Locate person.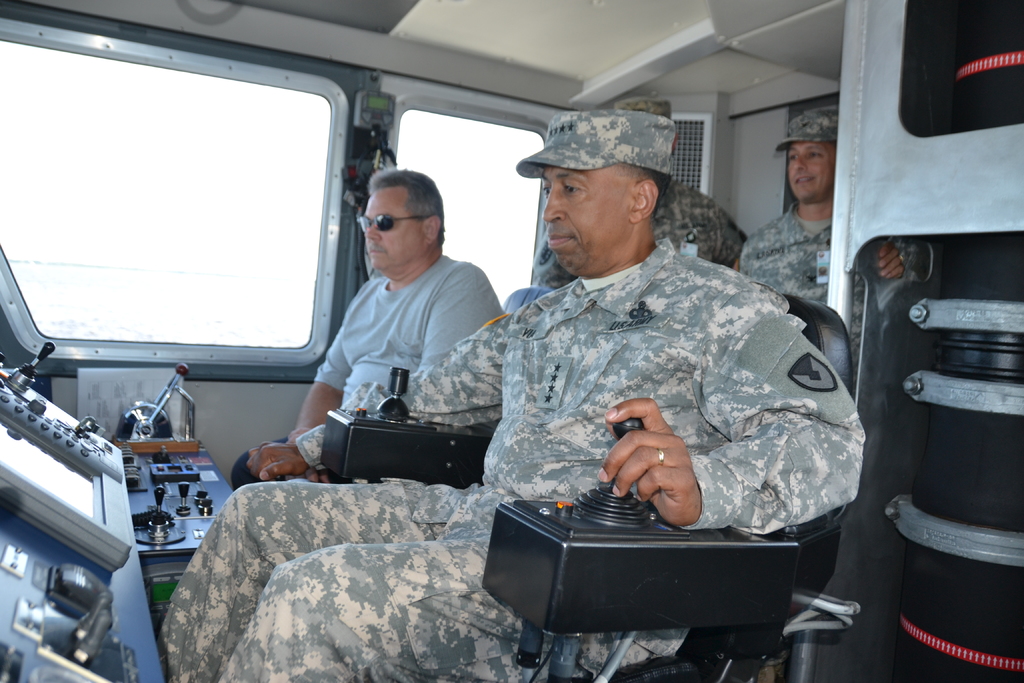
Bounding box: crop(737, 107, 925, 400).
